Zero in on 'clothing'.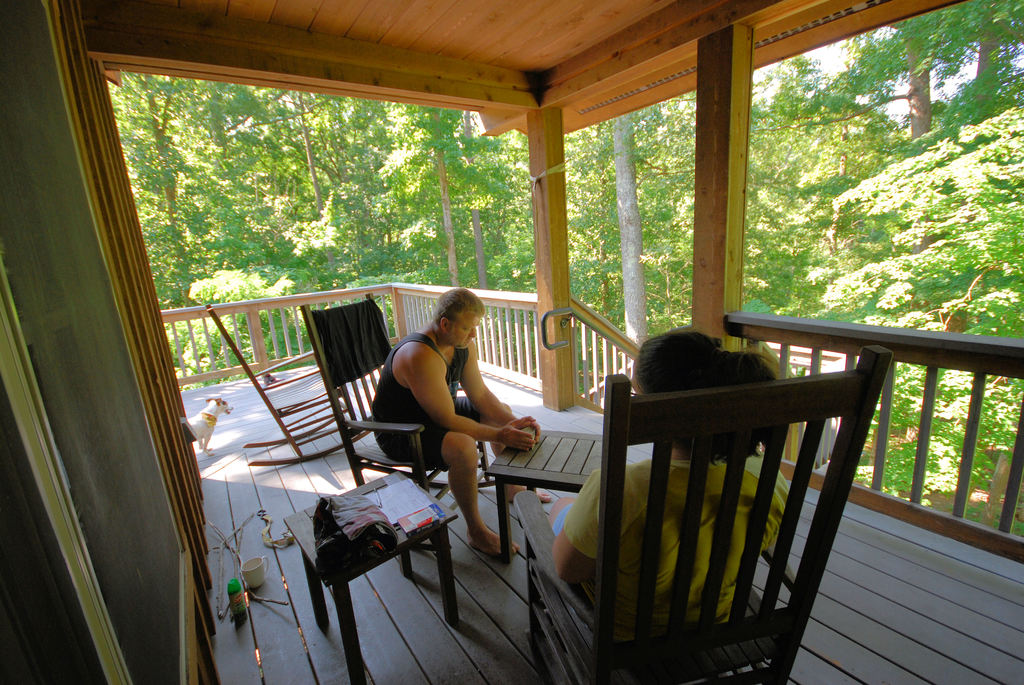
Zeroed in: [369, 332, 467, 473].
